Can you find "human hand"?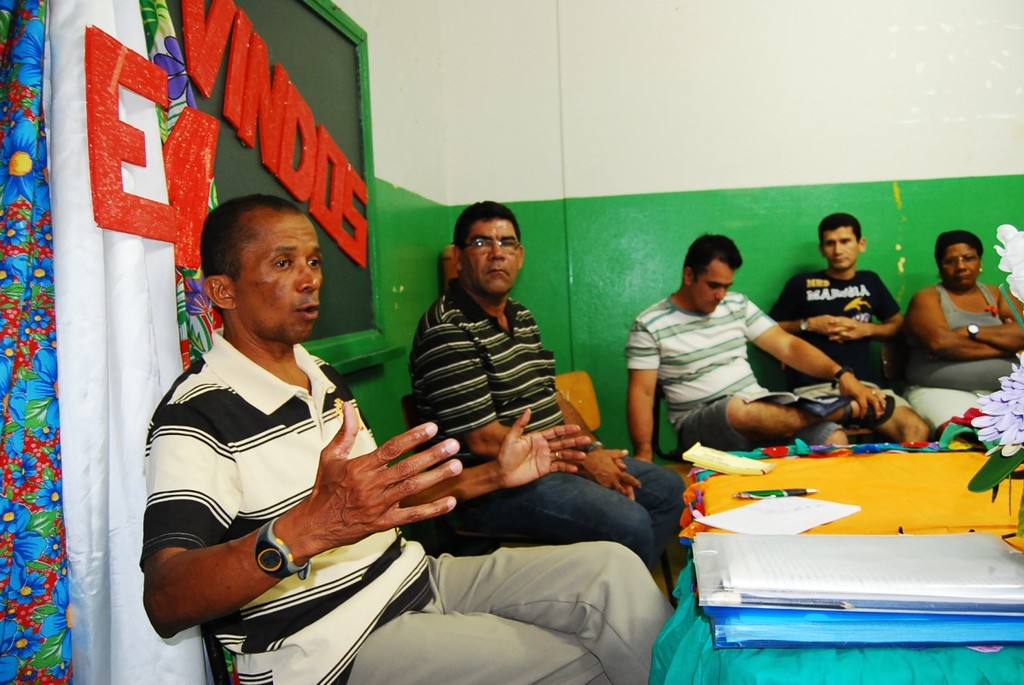
Yes, bounding box: (835,375,889,423).
